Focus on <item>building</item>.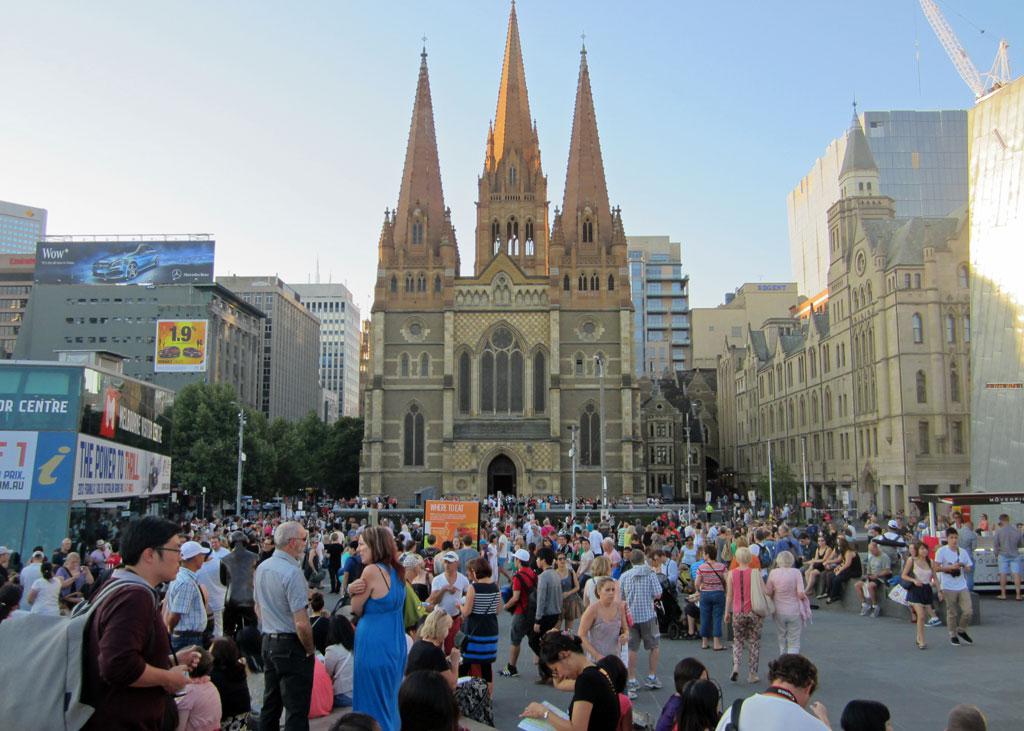
Focused at [719, 90, 964, 523].
